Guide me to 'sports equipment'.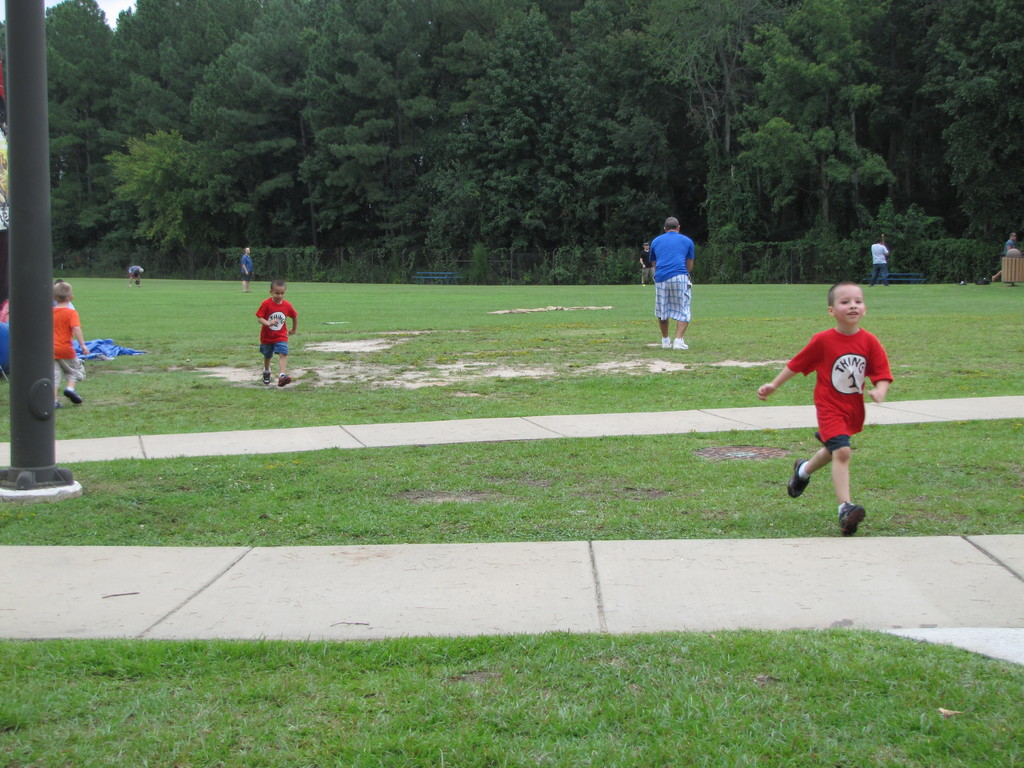
Guidance: <region>787, 459, 811, 499</region>.
